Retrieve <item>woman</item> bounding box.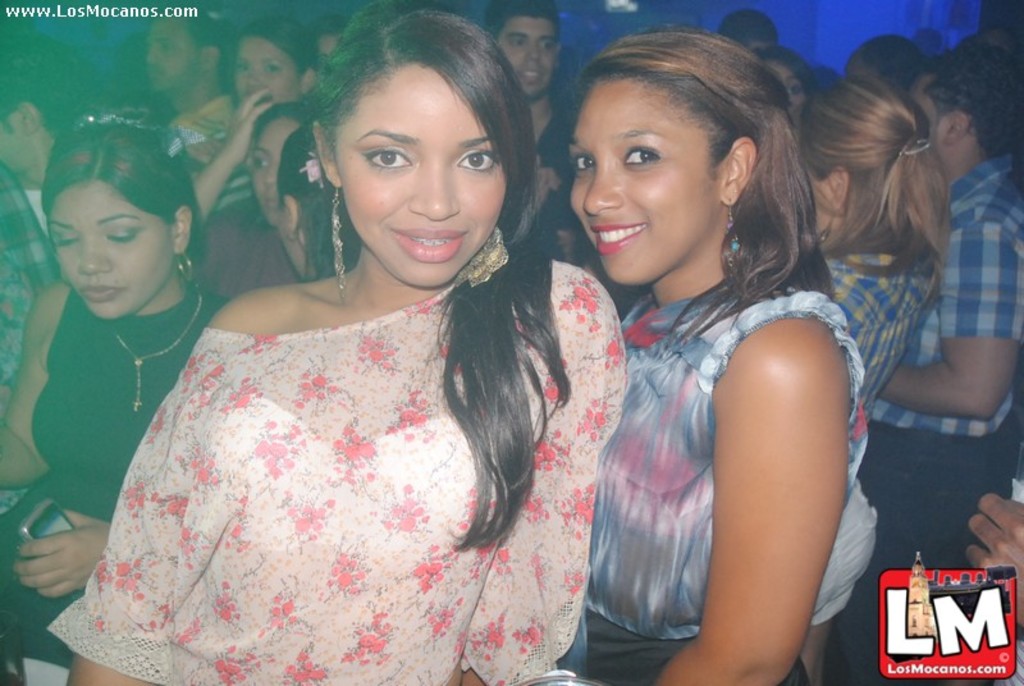
Bounding box: 61,38,628,672.
